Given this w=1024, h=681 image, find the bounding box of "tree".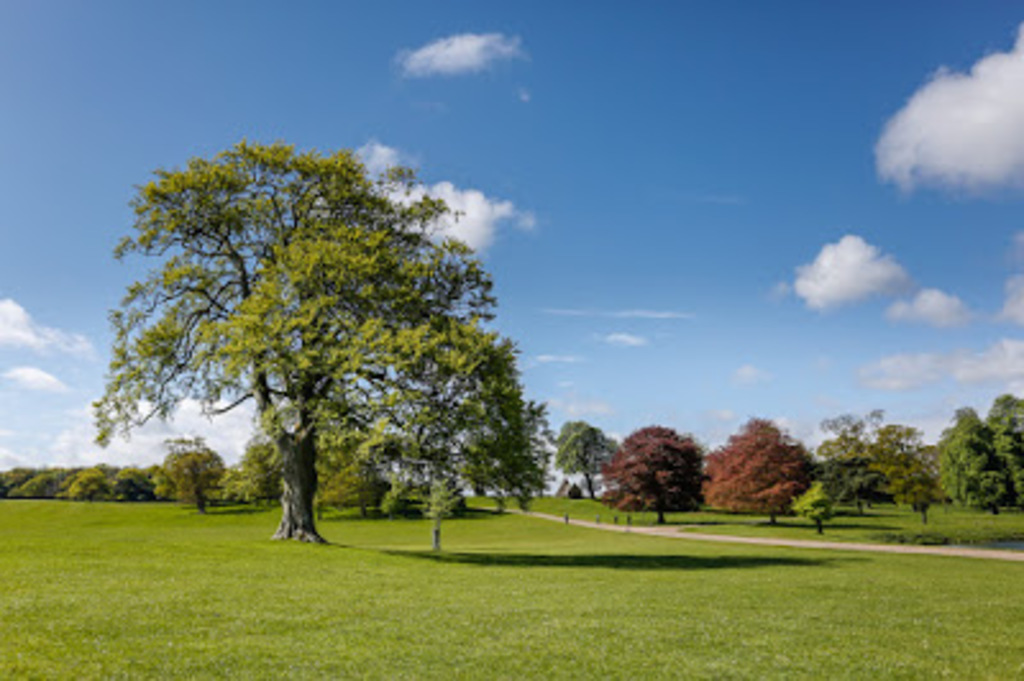
select_region(980, 389, 1021, 484).
